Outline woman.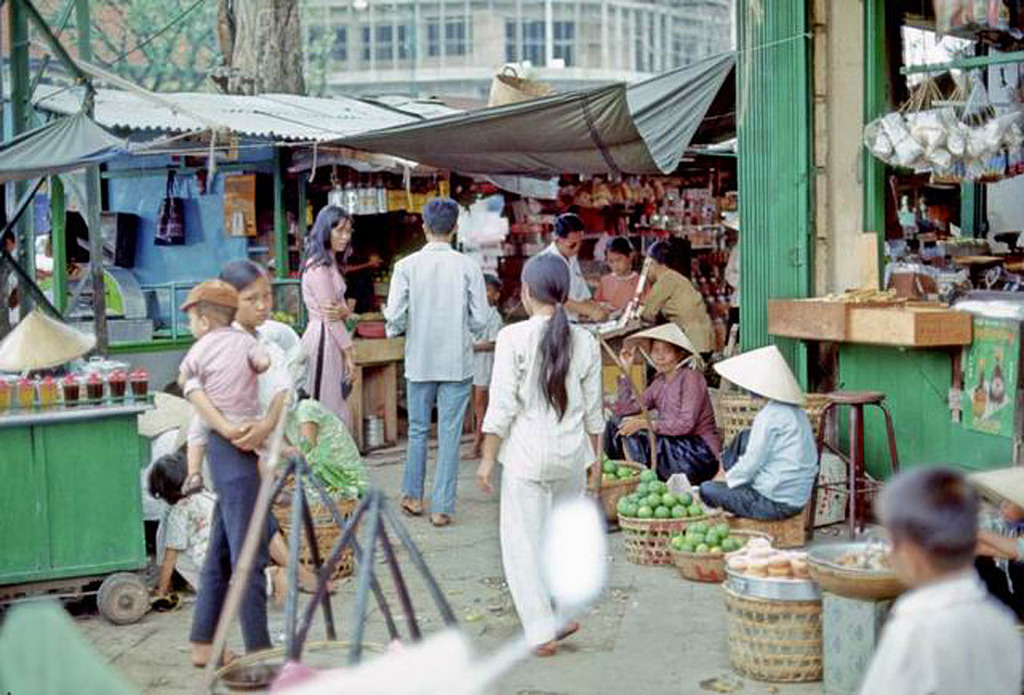
Outline: pyautogui.locateOnScreen(610, 321, 719, 488).
